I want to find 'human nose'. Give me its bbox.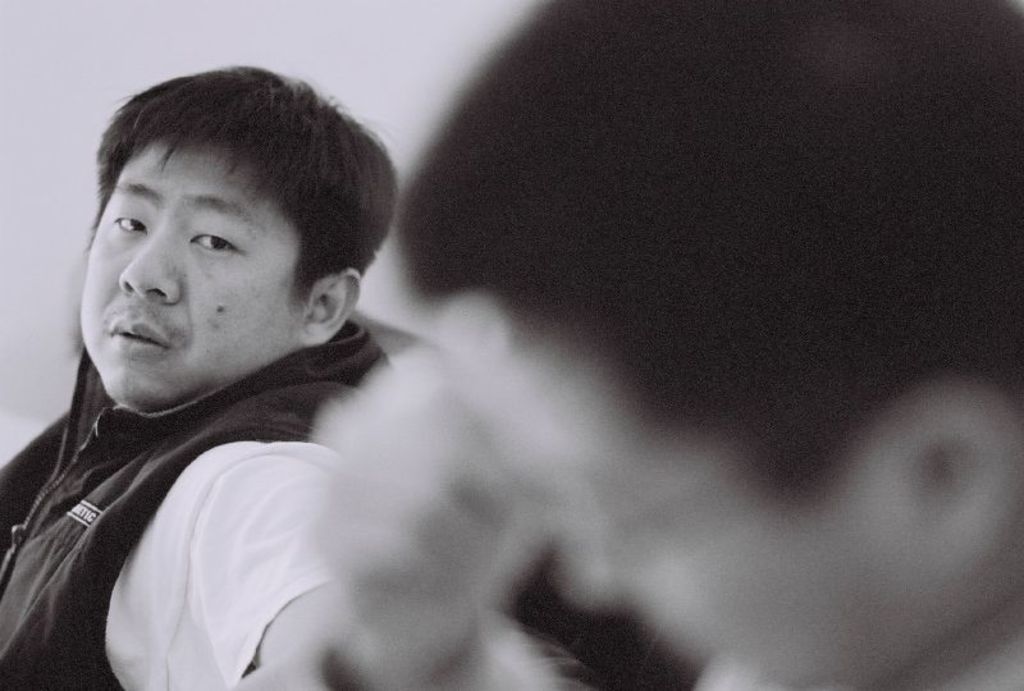
113:221:180:305.
